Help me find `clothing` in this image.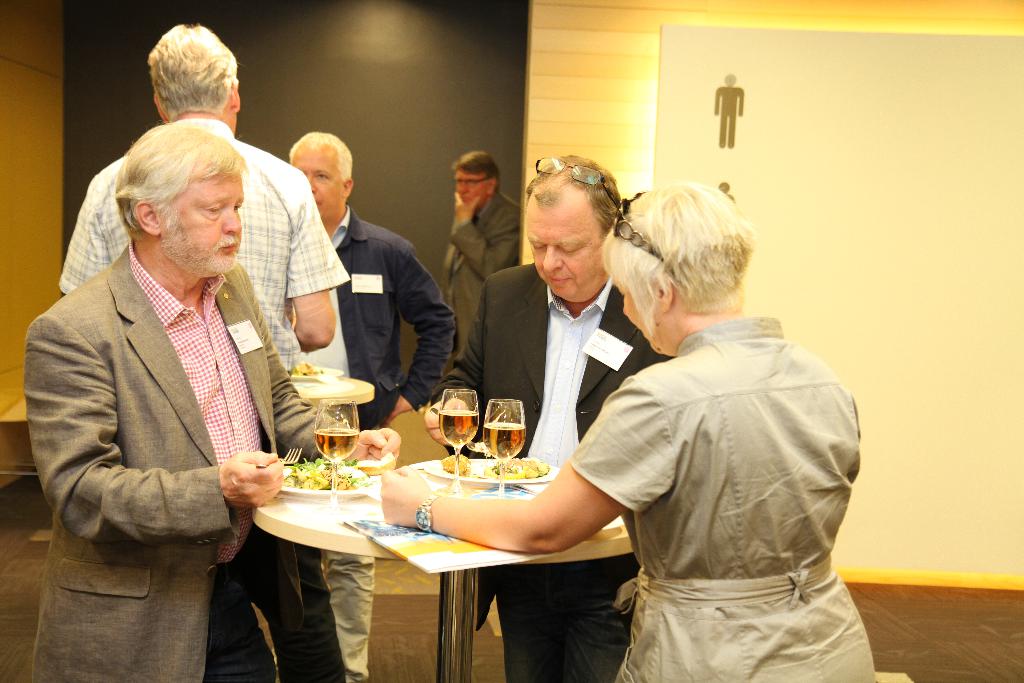
Found it: 281,210,456,682.
